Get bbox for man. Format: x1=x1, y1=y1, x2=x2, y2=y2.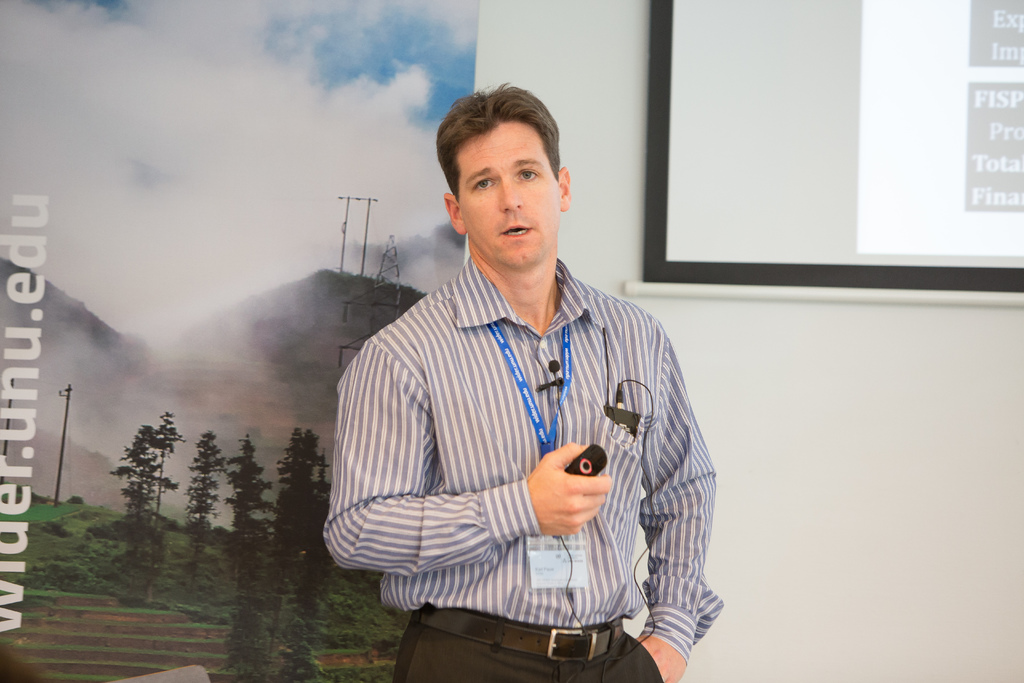
x1=318, y1=76, x2=722, y2=682.
